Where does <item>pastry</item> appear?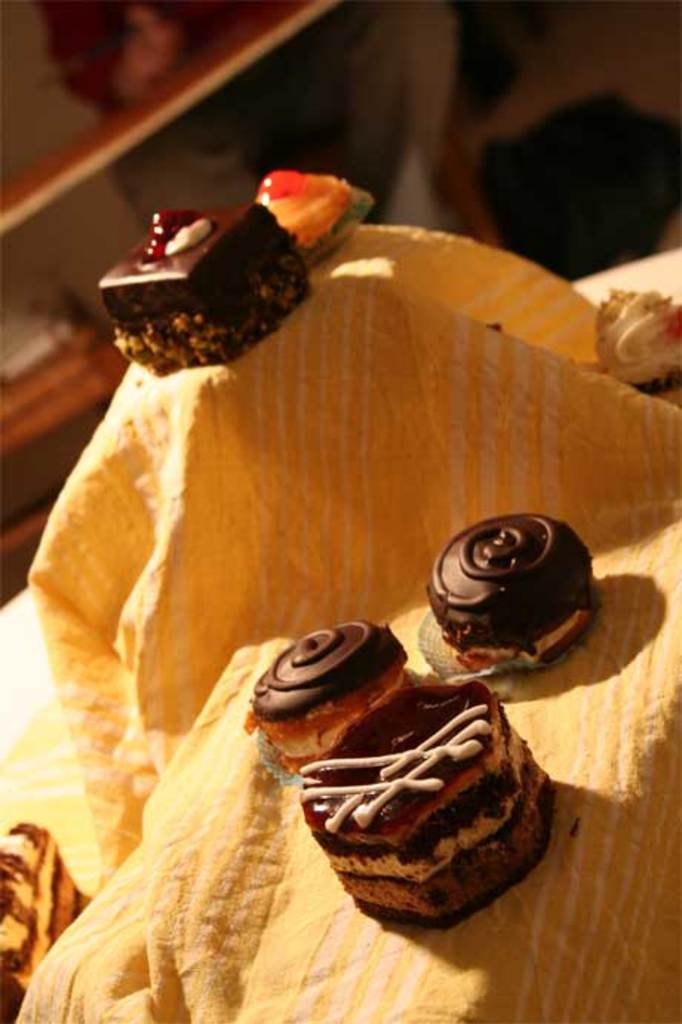
Appears at <box>427,517,600,656</box>.
